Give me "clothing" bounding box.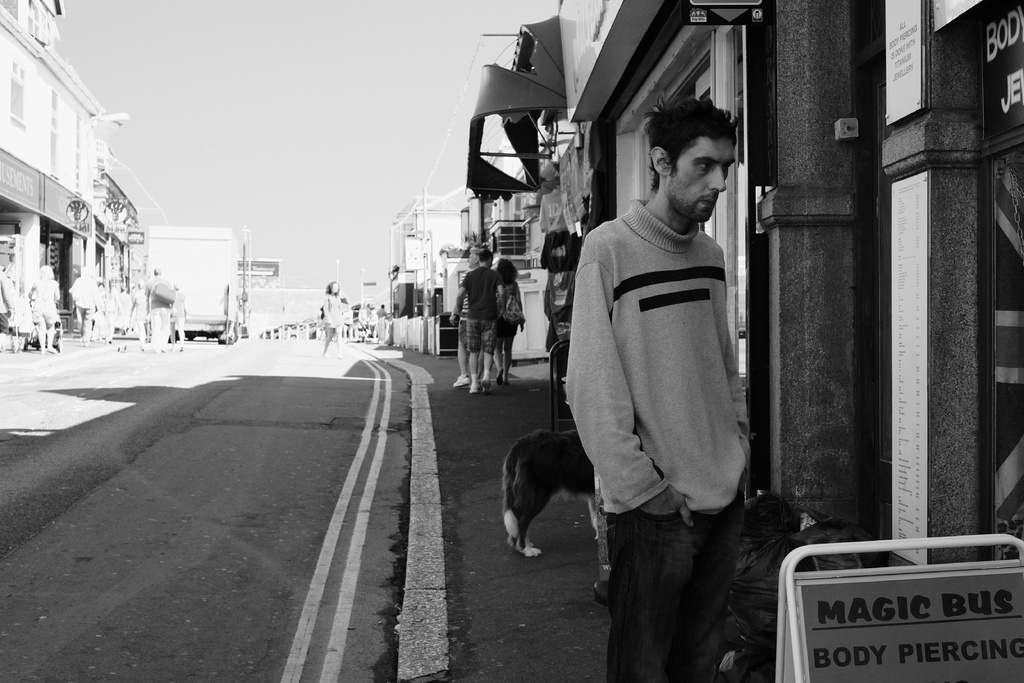
568,199,757,682.
